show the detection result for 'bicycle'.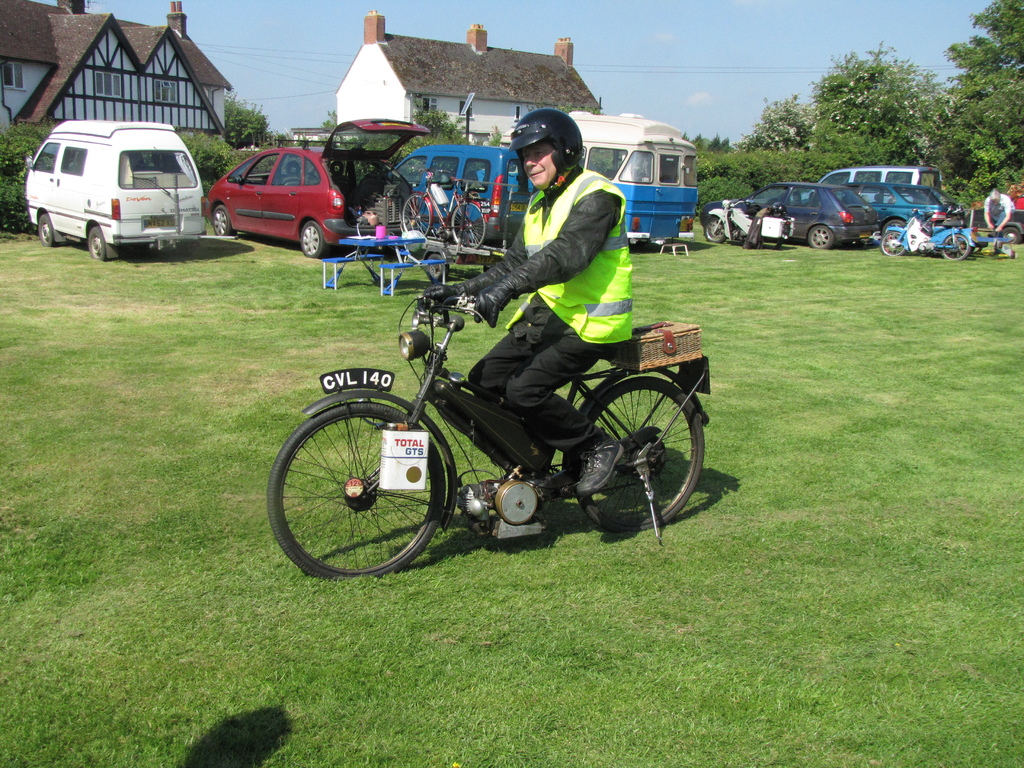
x1=398, y1=168, x2=491, y2=254.
